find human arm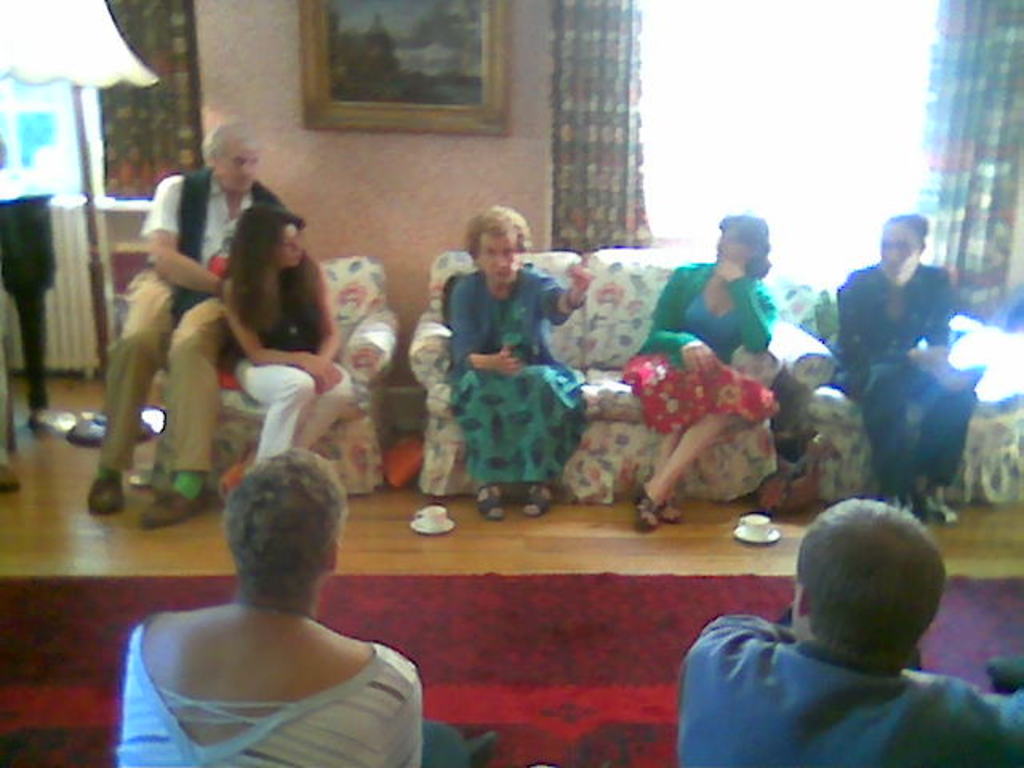
229 272 341 389
